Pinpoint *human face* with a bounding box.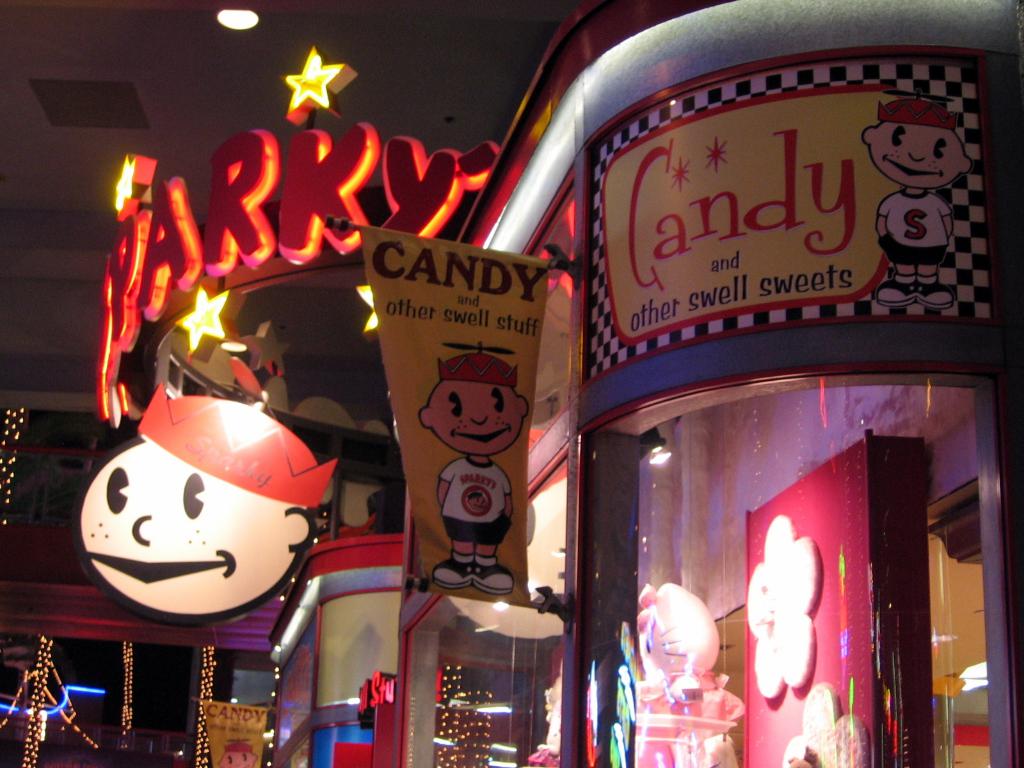
x1=80, y1=435, x2=298, y2=620.
